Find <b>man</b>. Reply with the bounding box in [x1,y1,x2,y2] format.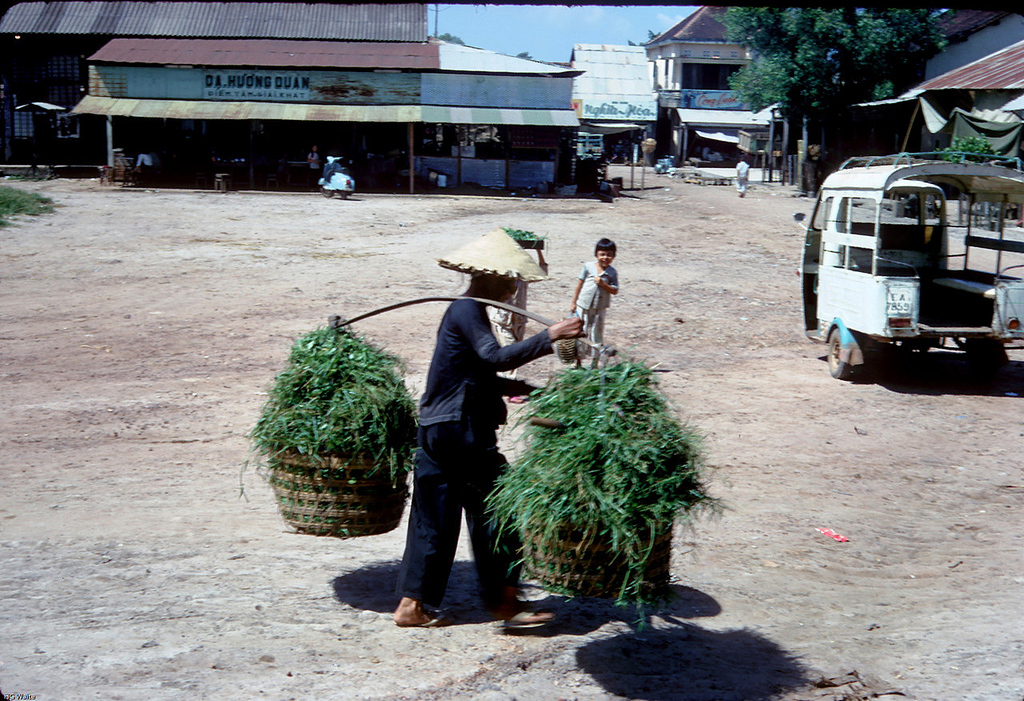
[734,159,750,197].
